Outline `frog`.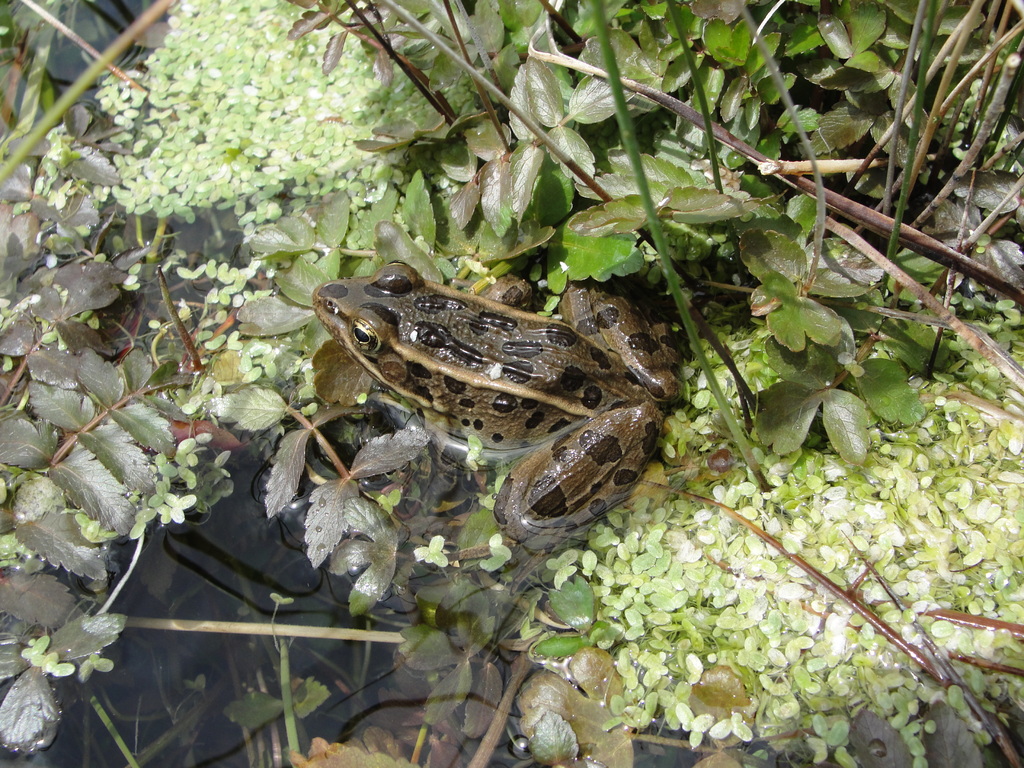
Outline: 313/260/687/552.
